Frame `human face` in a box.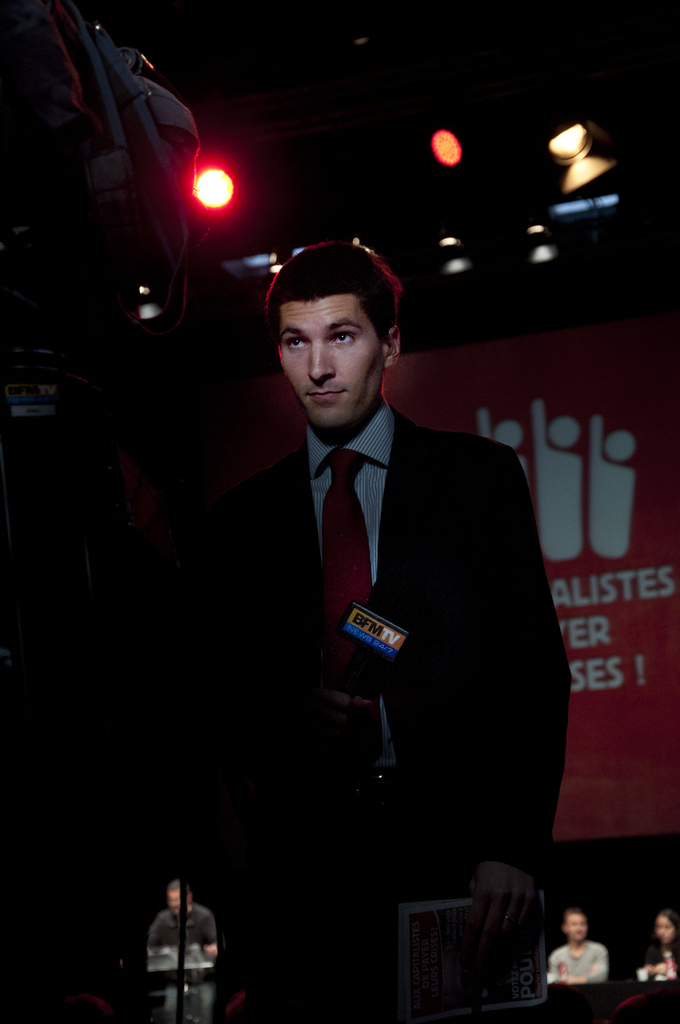
<region>279, 297, 380, 426</region>.
